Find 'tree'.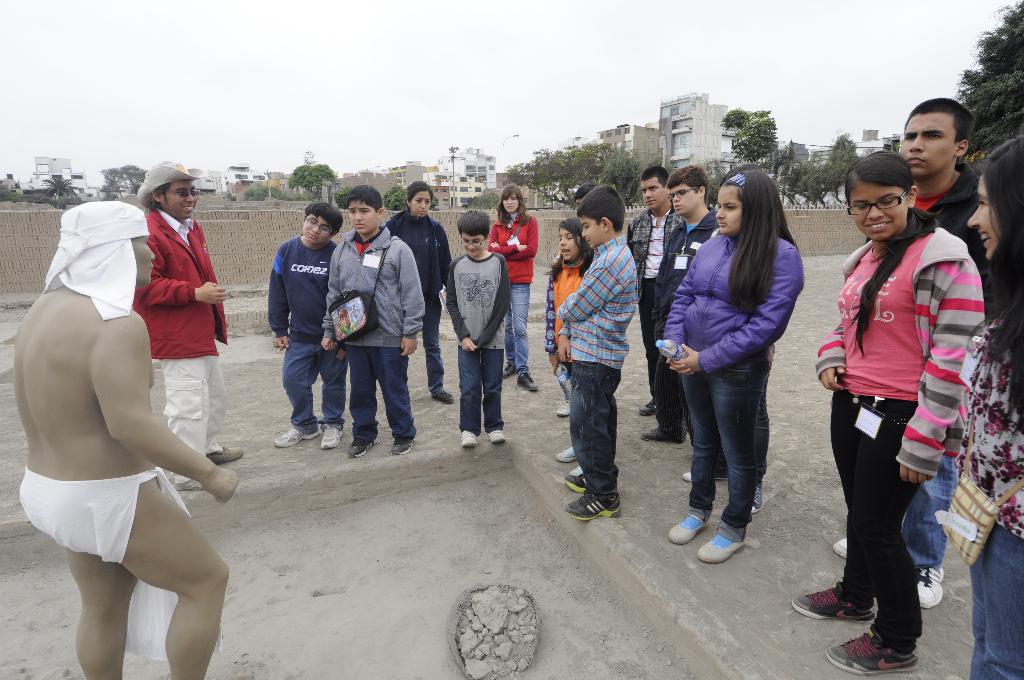
detection(772, 119, 865, 229).
